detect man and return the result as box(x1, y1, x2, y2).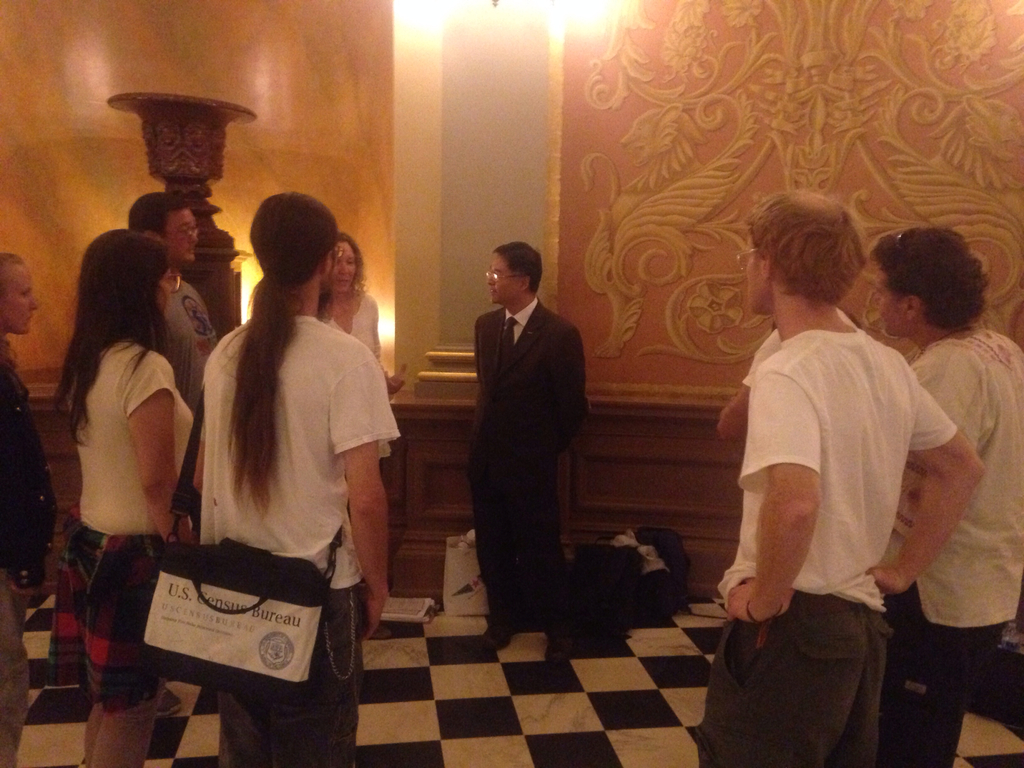
box(690, 182, 988, 767).
